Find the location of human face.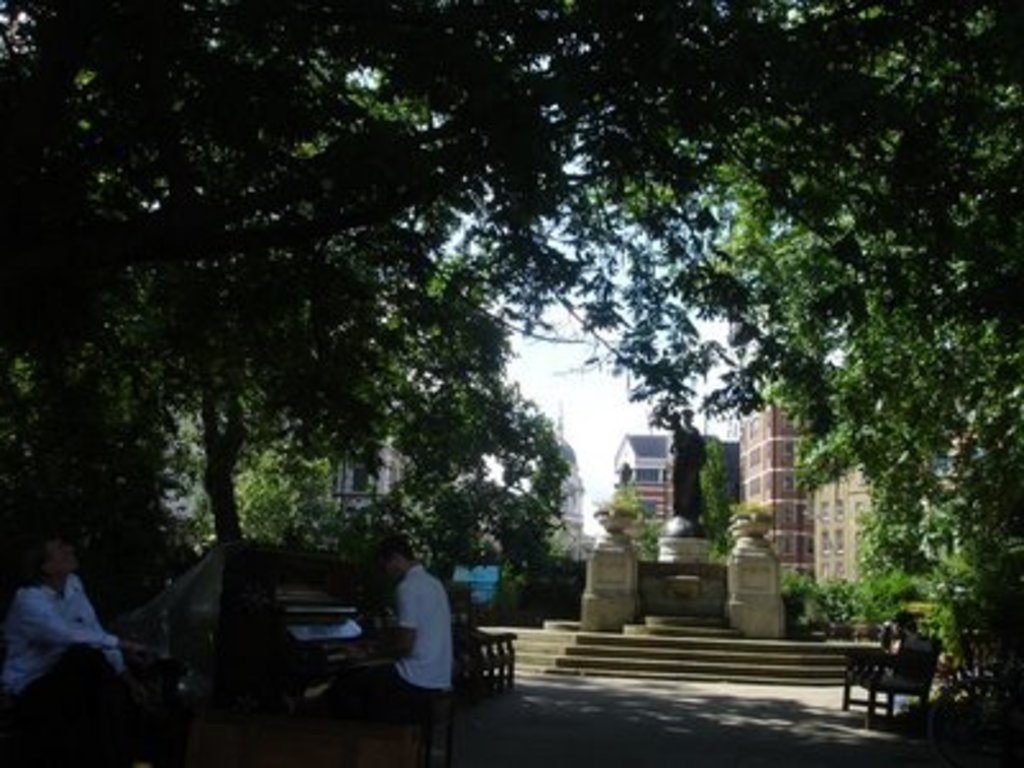
Location: bbox=(51, 538, 69, 568).
